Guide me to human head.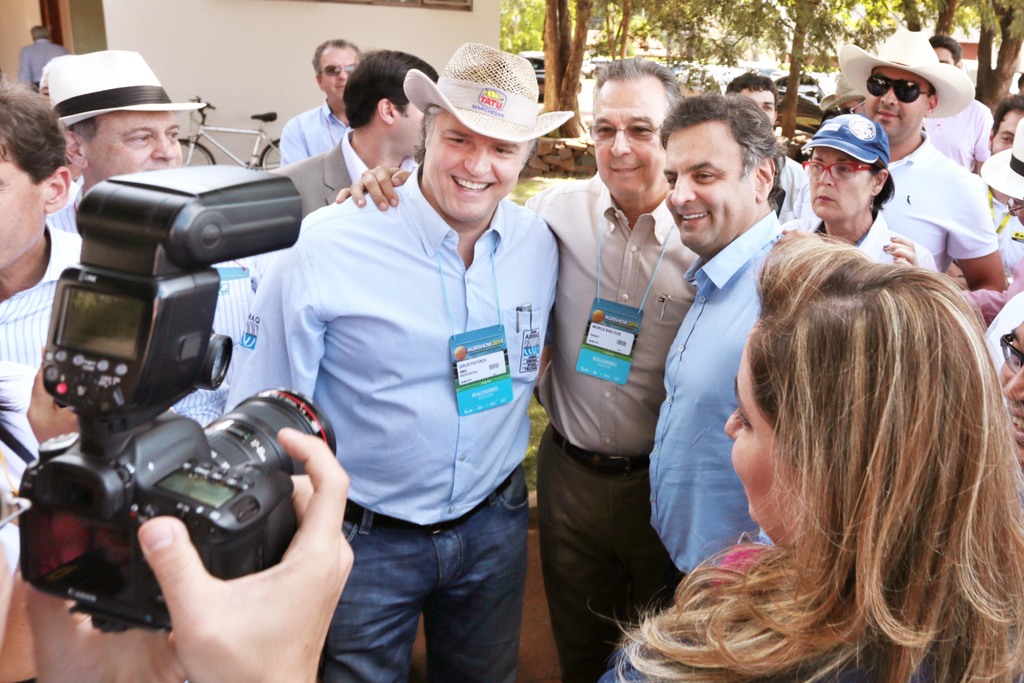
Guidance: (left=0, top=82, right=70, bottom=270).
